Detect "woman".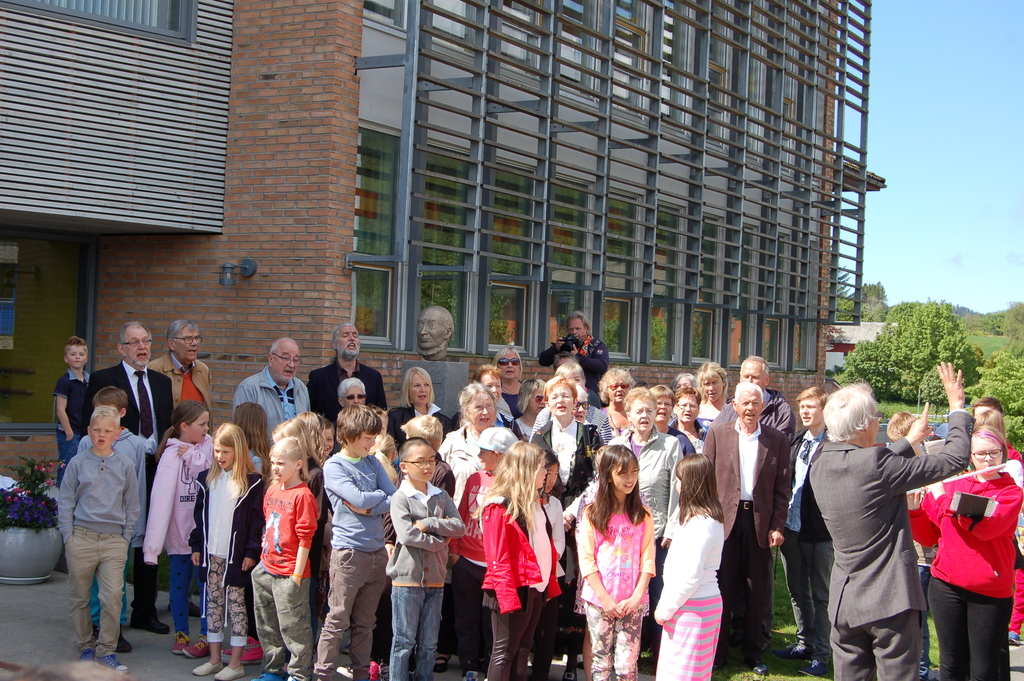
Detected at region(488, 343, 530, 423).
